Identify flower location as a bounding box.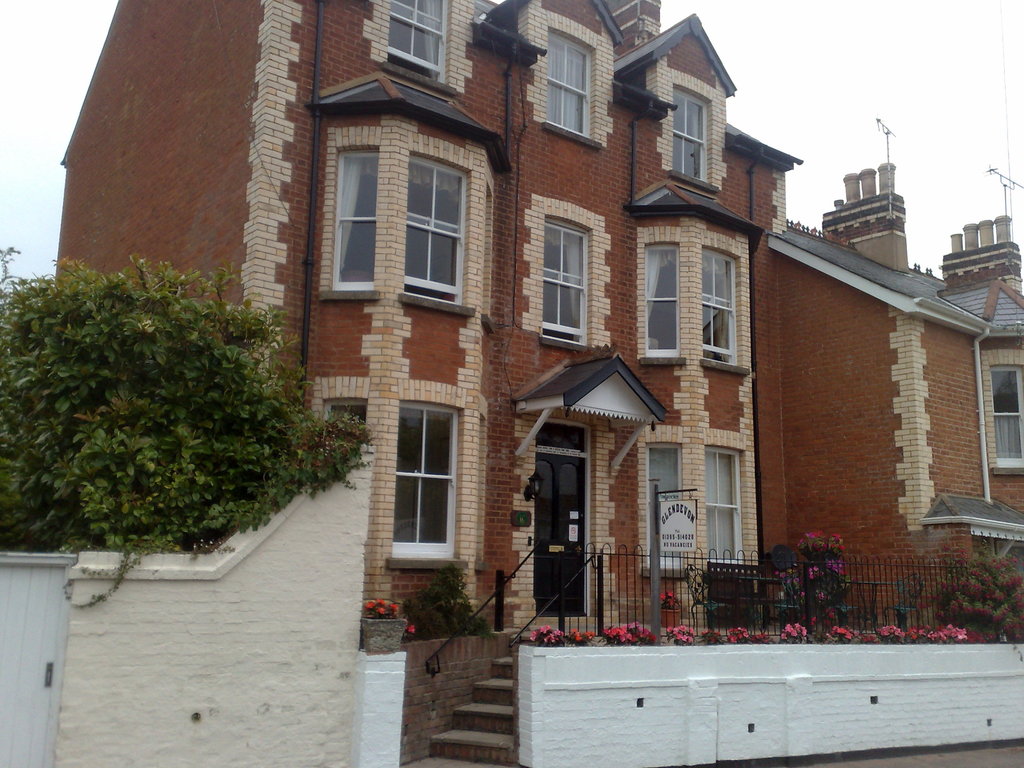
[908,630,922,638].
